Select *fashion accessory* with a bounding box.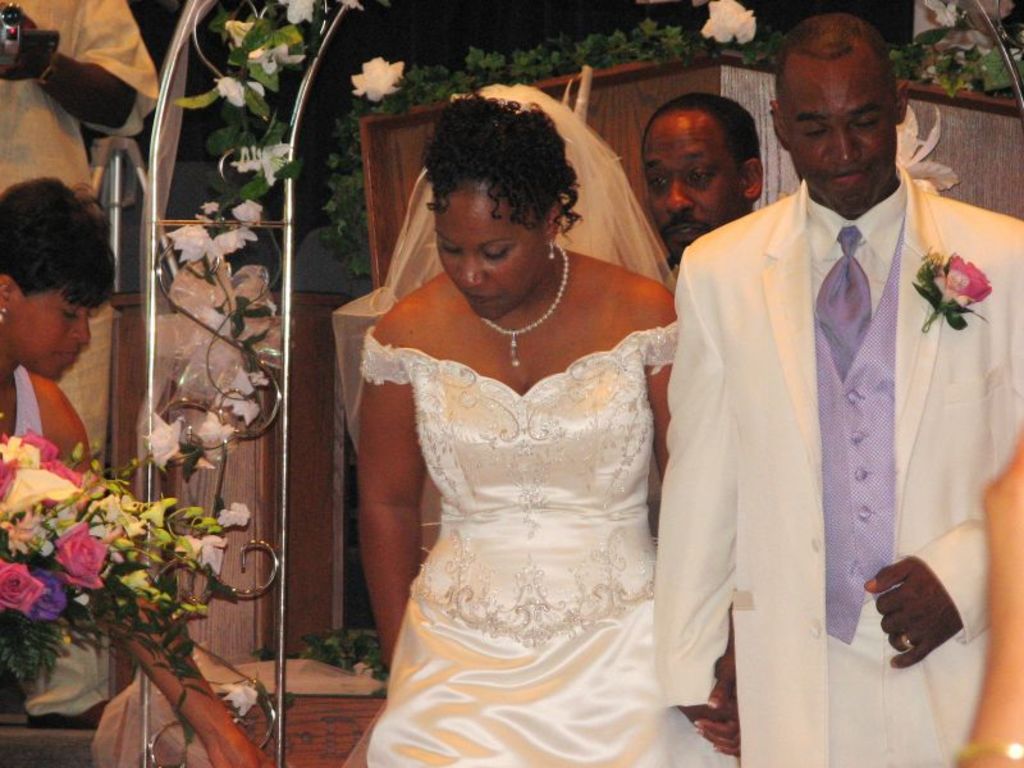
[left=812, top=224, right=873, bottom=381].
